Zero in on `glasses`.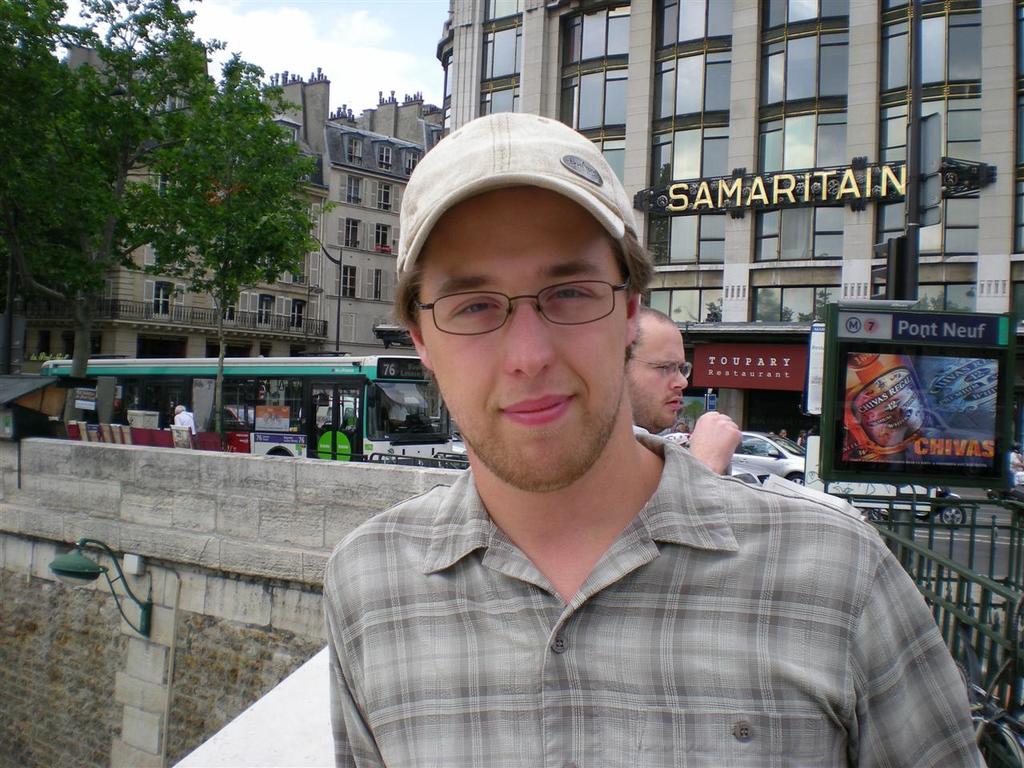
Zeroed in: crop(414, 276, 632, 334).
